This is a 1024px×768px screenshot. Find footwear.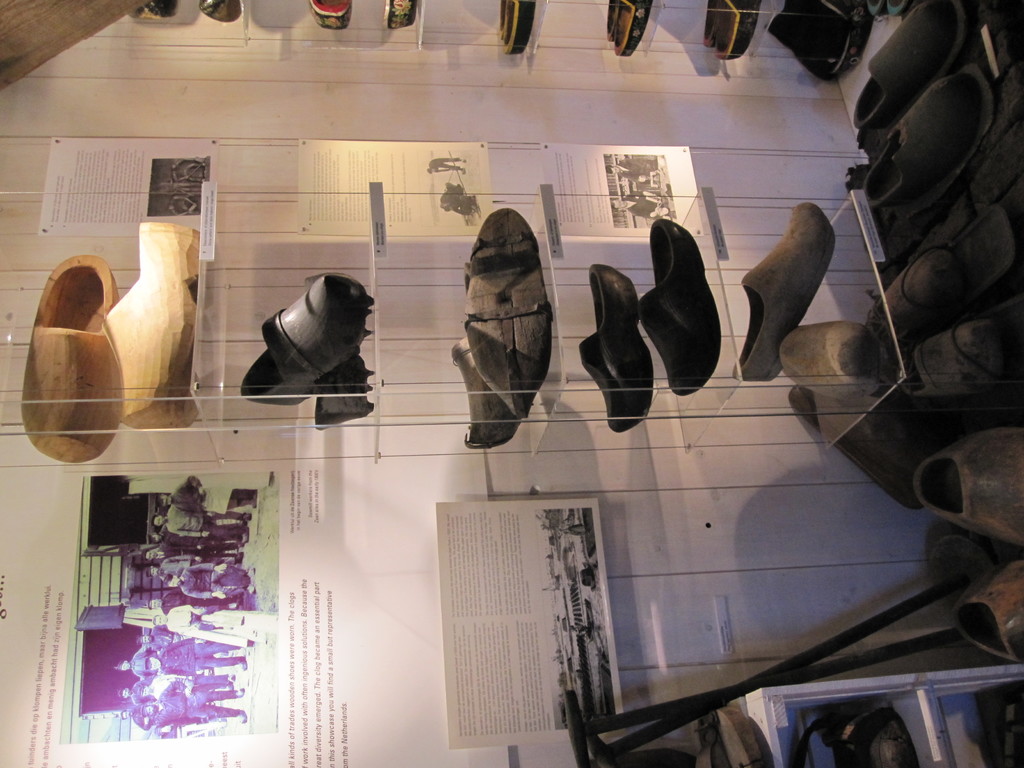
Bounding box: bbox(377, 0, 422, 36).
